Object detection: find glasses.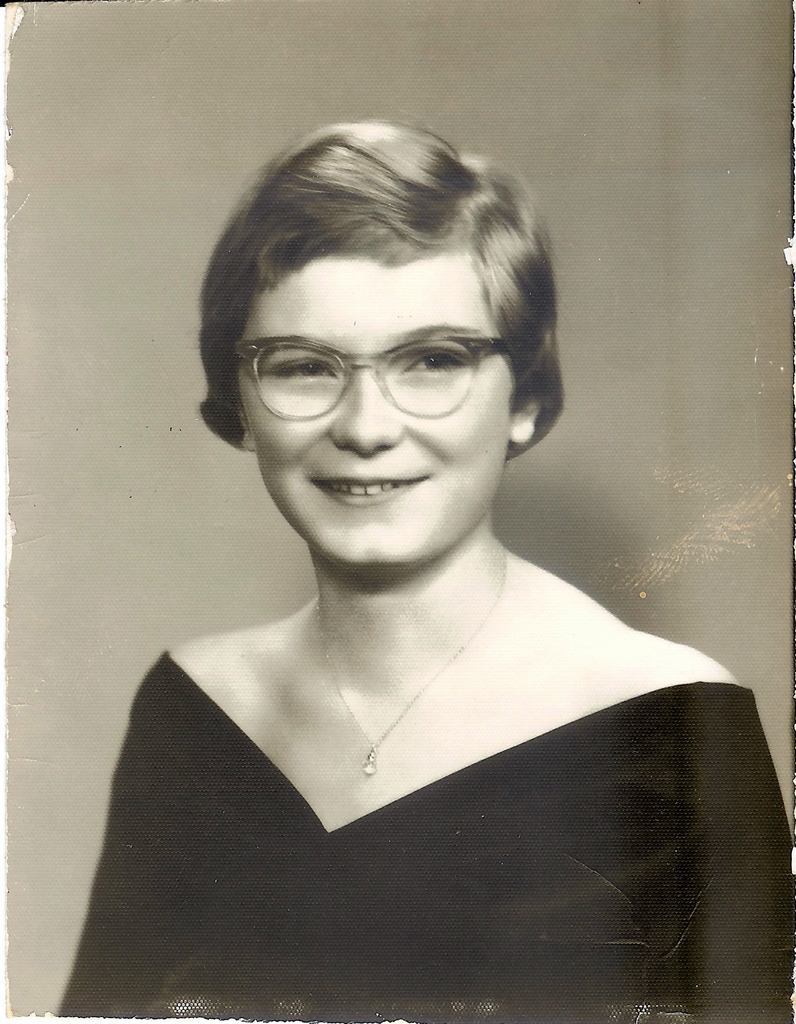
detection(214, 327, 511, 417).
